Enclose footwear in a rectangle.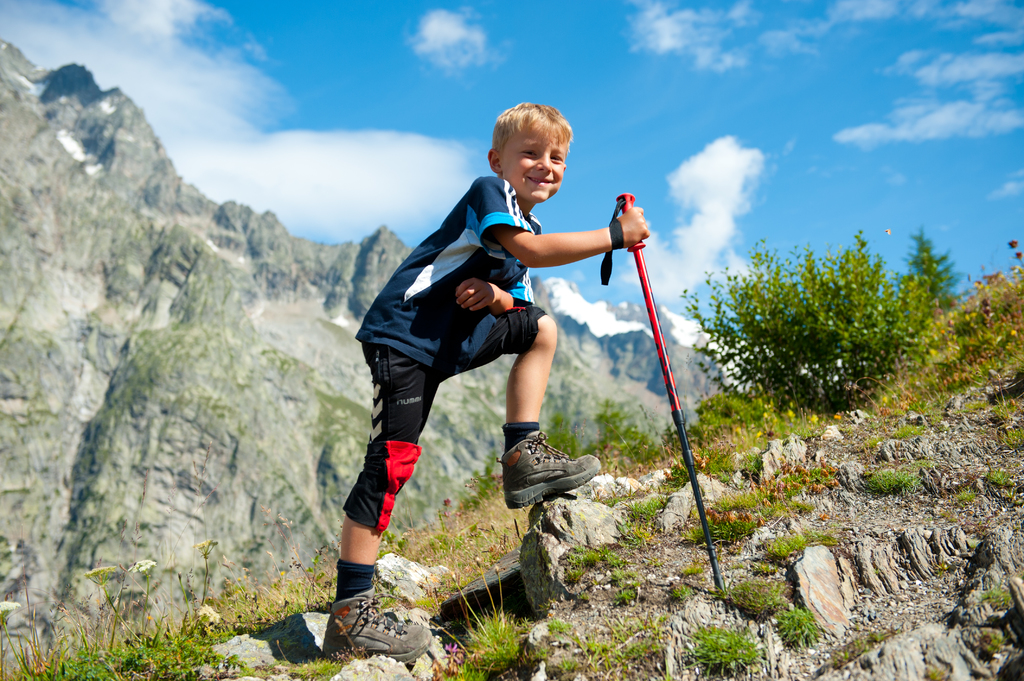
bbox(501, 437, 591, 521).
